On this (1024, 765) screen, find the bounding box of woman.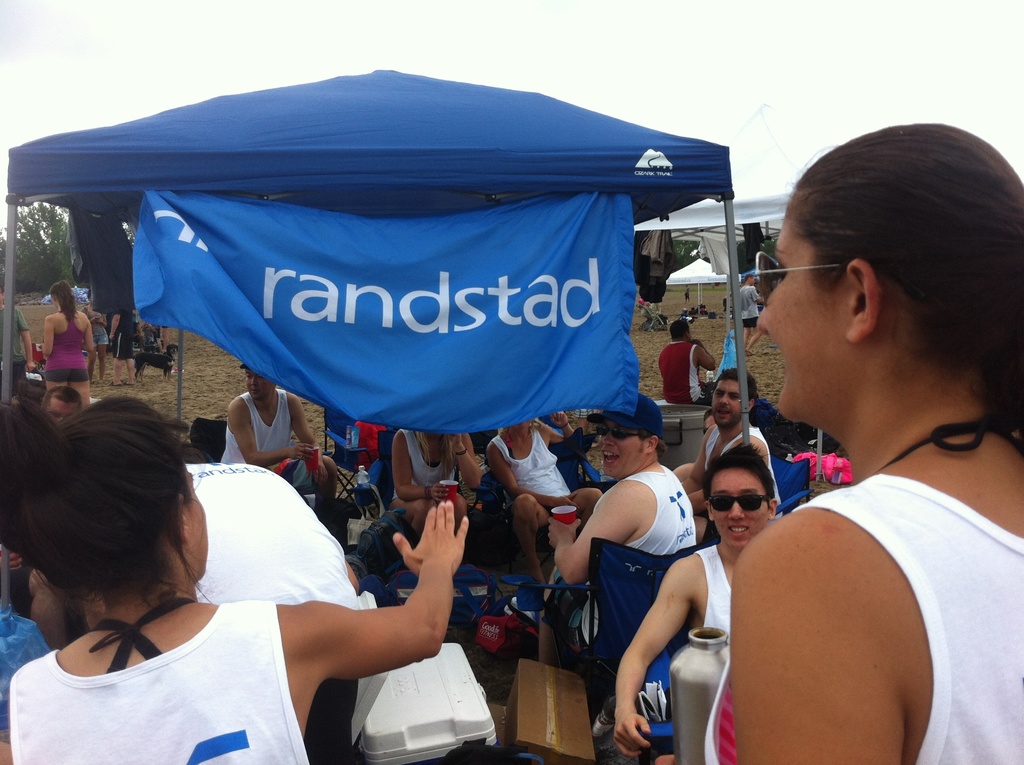
Bounding box: 37 280 93 409.
